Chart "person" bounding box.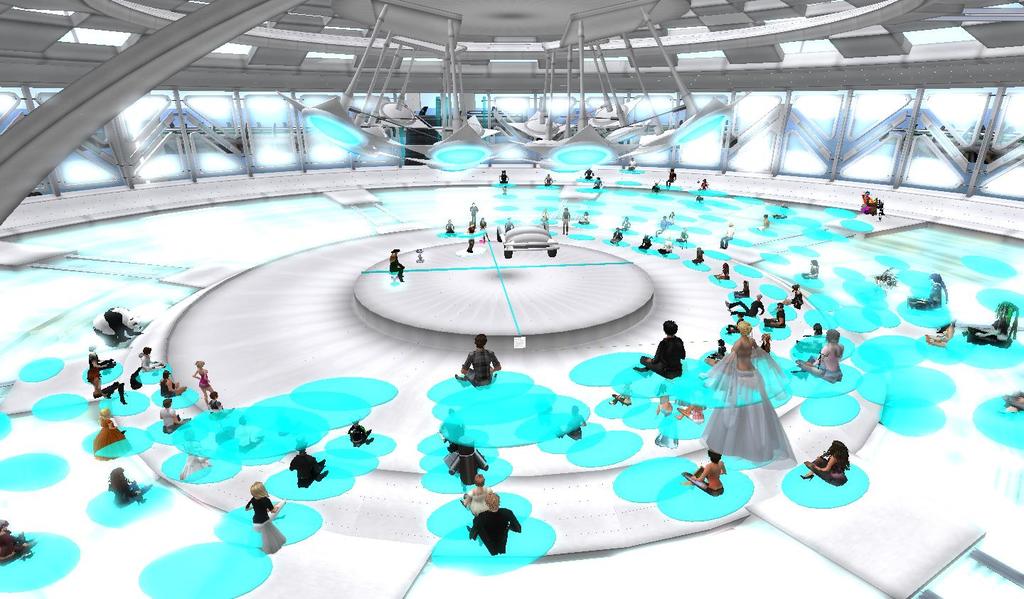
Charted: select_region(159, 368, 189, 404).
